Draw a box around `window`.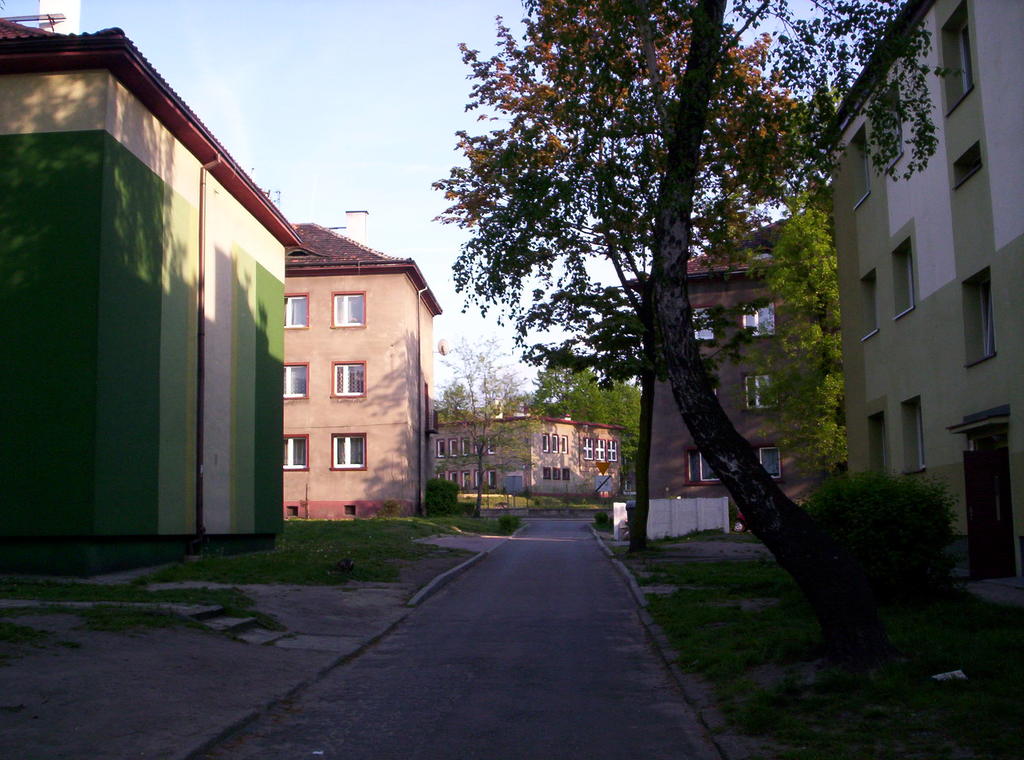
(435, 436, 451, 458).
